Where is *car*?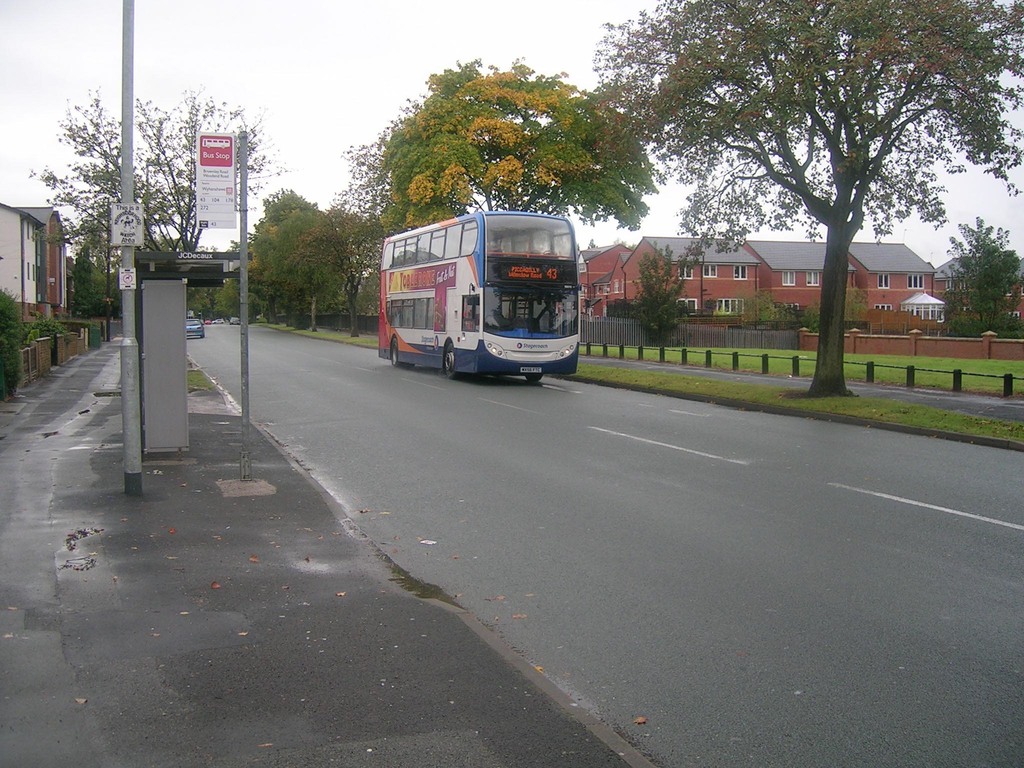
(212, 317, 225, 325).
